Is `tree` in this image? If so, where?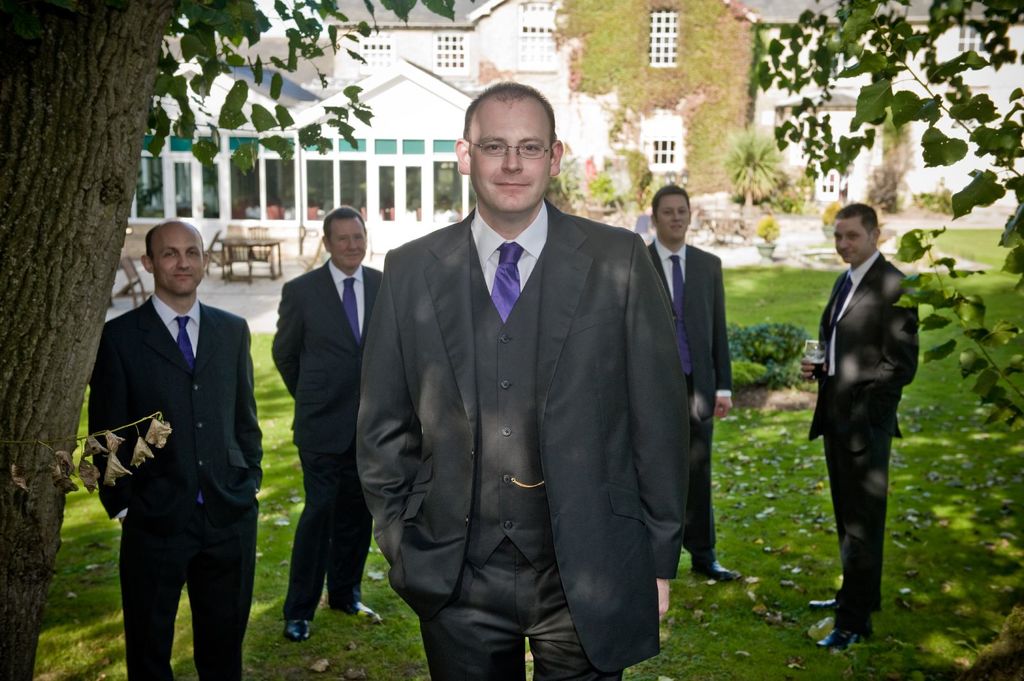
Yes, at l=0, t=0, r=1023, b=680.
